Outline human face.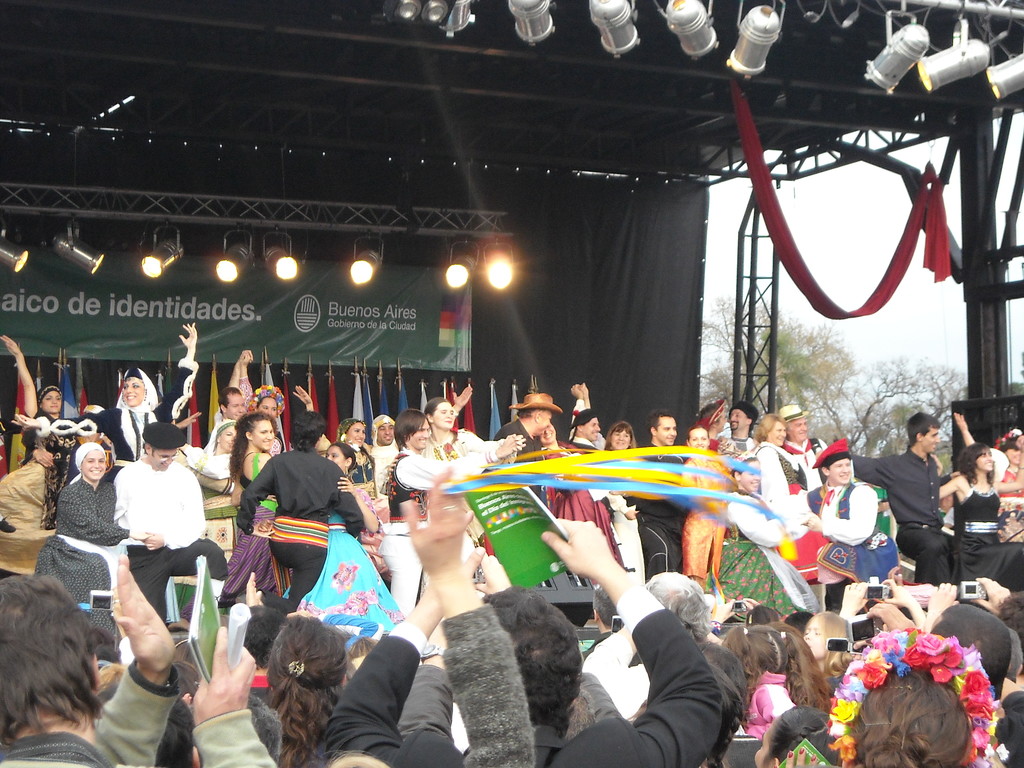
Outline: l=830, t=460, r=854, b=481.
